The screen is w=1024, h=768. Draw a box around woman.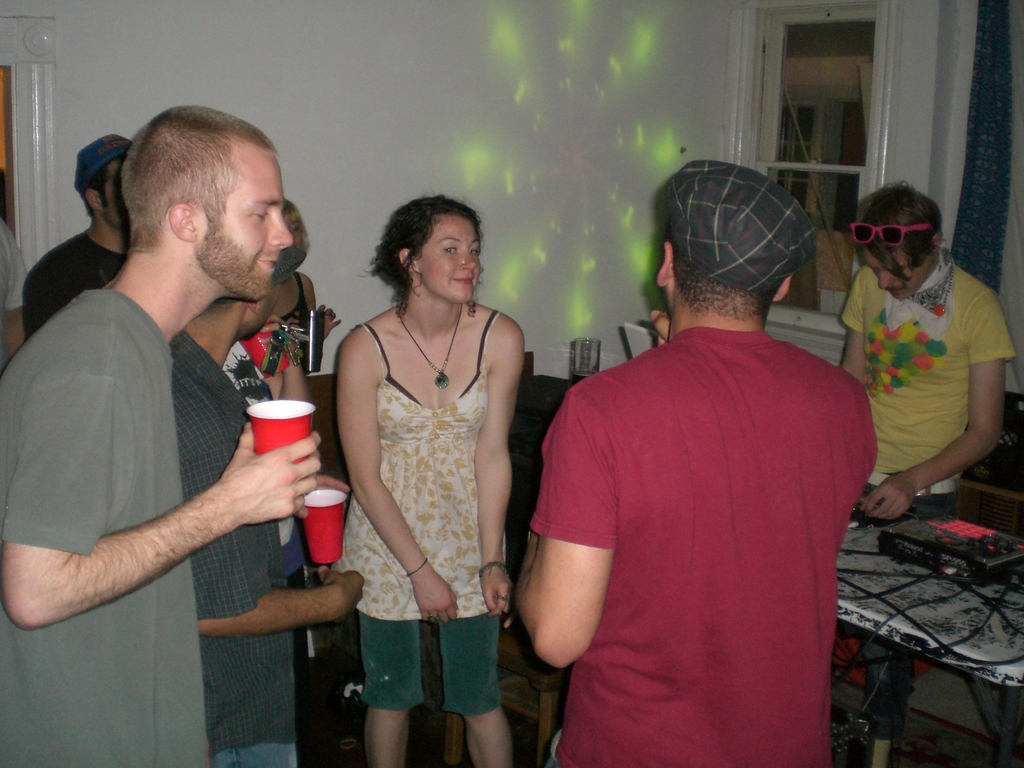
BBox(308, 168, 523, 750).
